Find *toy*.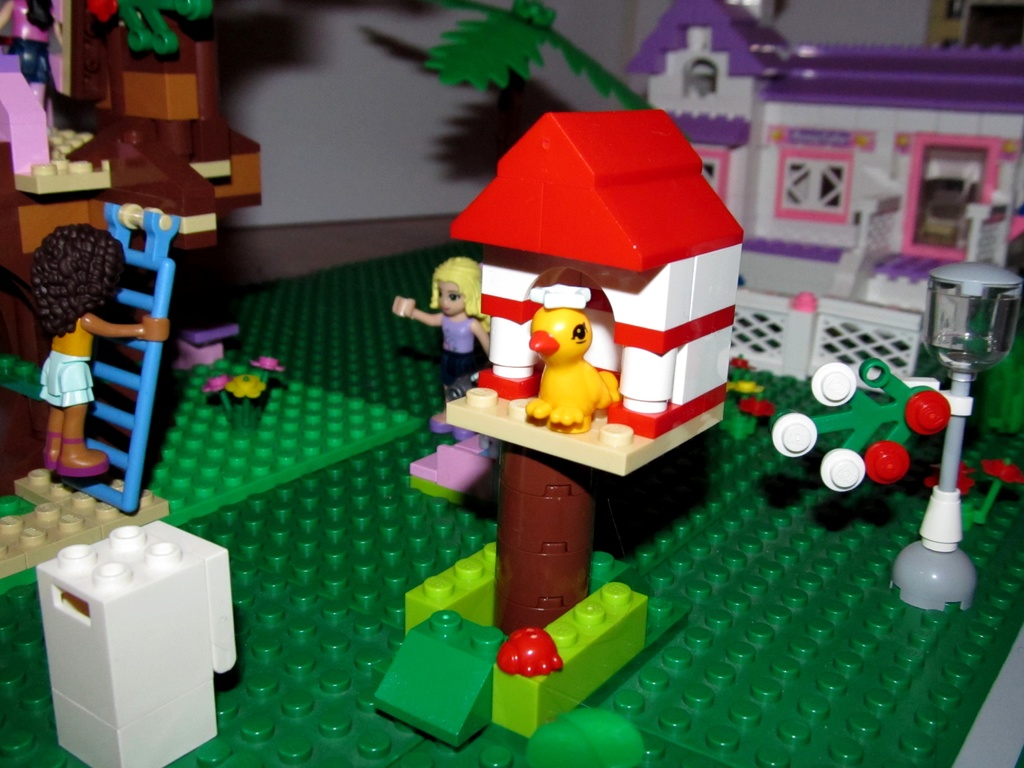
[x1=619, y1=424, x2=1023, y2=767].
